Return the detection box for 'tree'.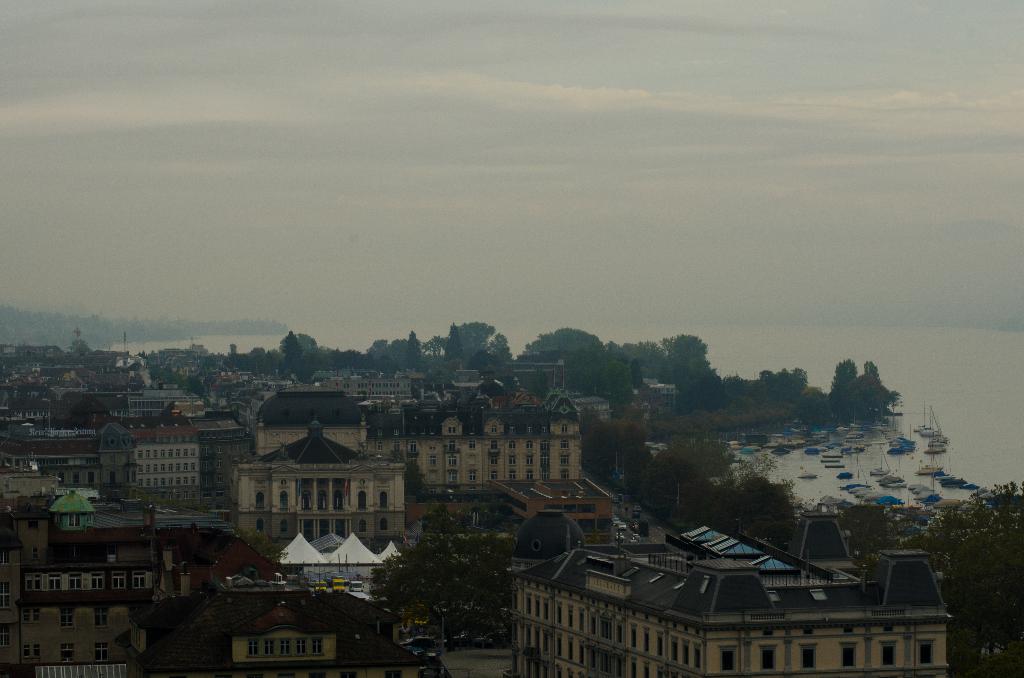
837/504/907/570.
